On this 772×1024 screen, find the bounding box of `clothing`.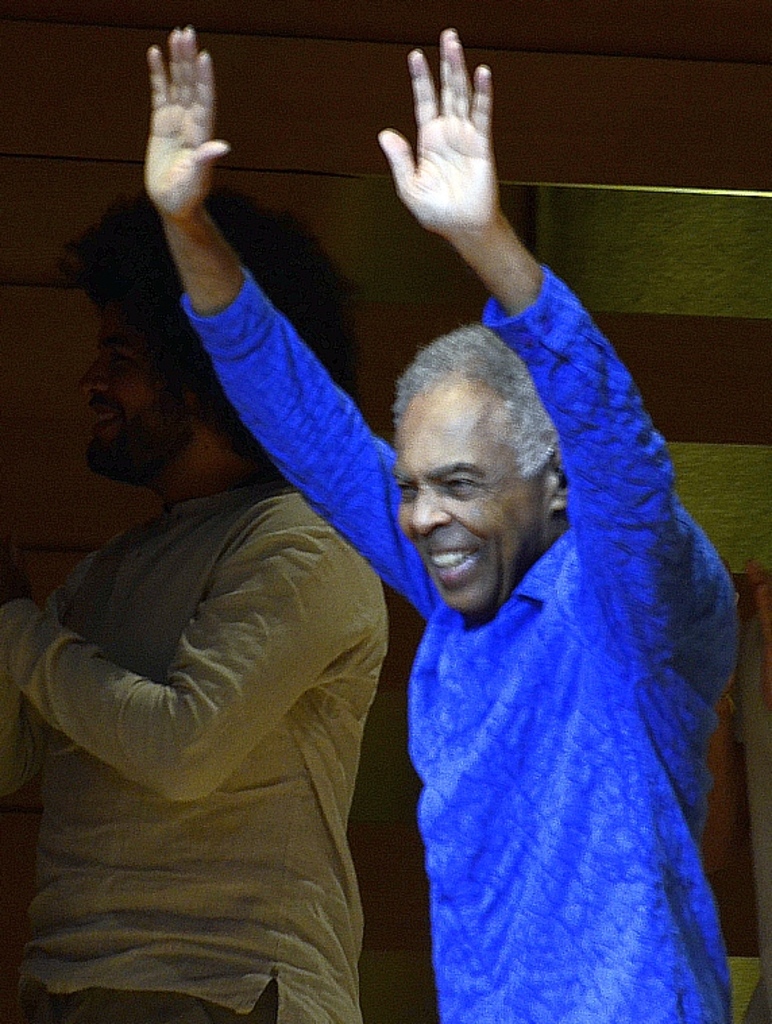
Bounding box: pyautogui.locateOnScreen(0, 484, 367, 1023).
